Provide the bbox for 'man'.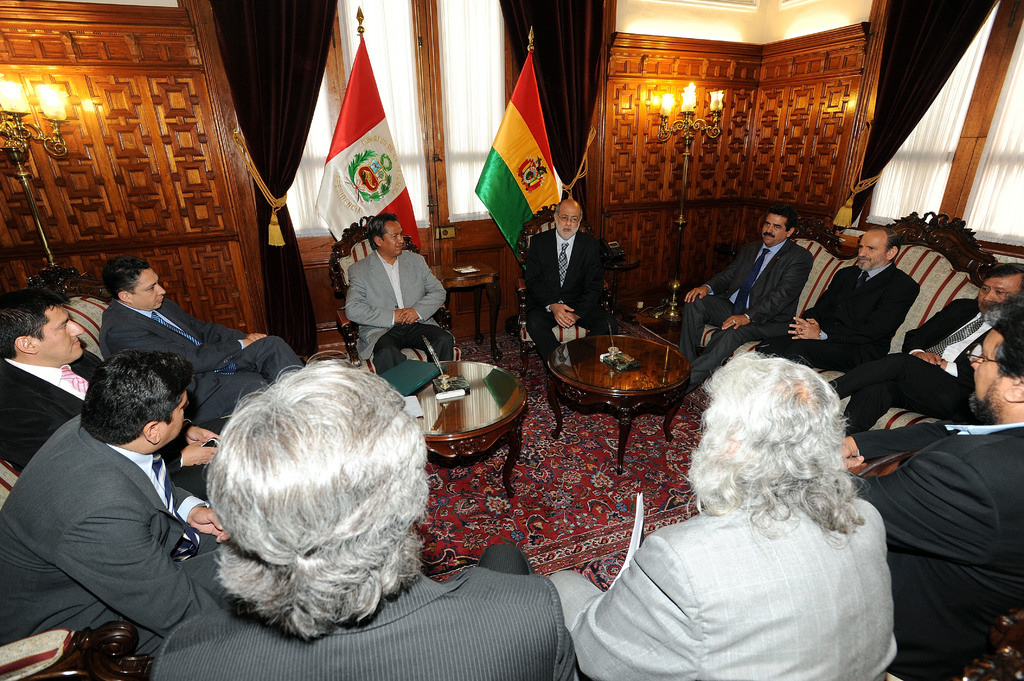
box(840, 299, 1023, 680).
